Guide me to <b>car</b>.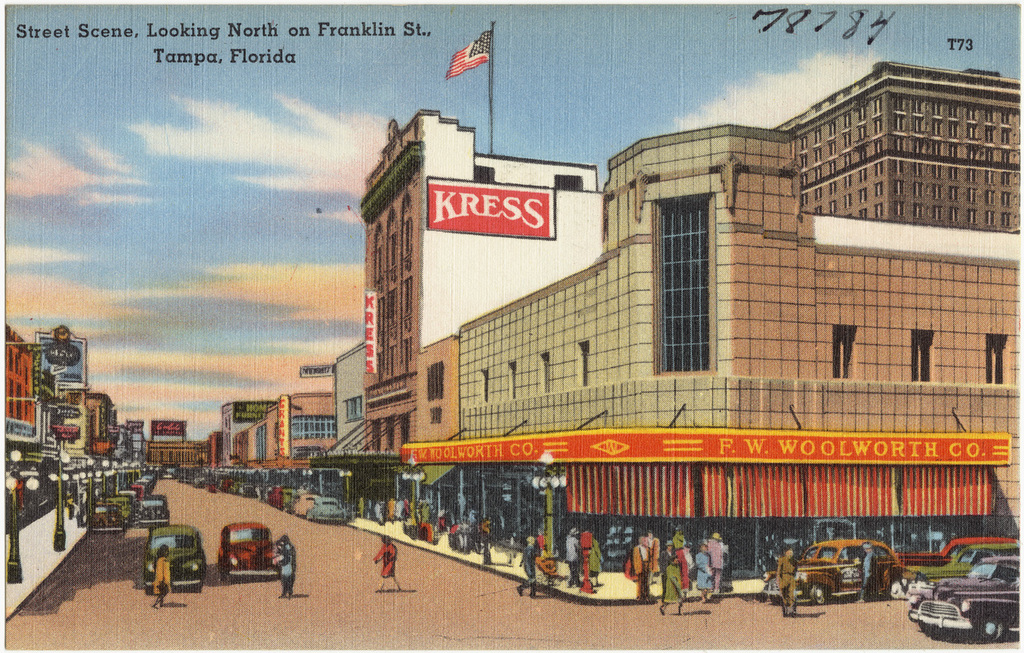
Guidance: bbox=(137, 491, 169, 536).
